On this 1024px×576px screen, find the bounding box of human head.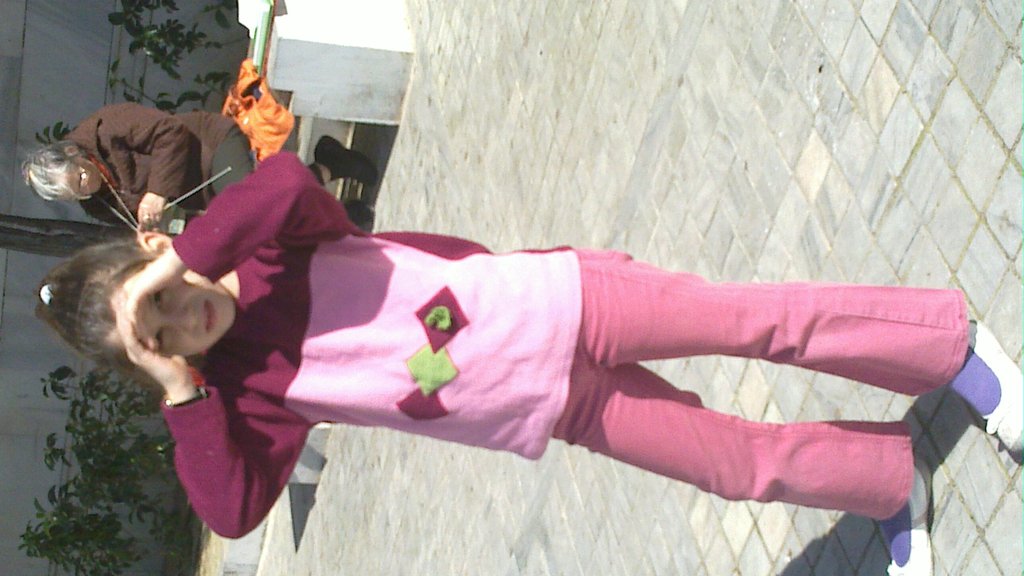
Bounding box: 24,144,102,193.
